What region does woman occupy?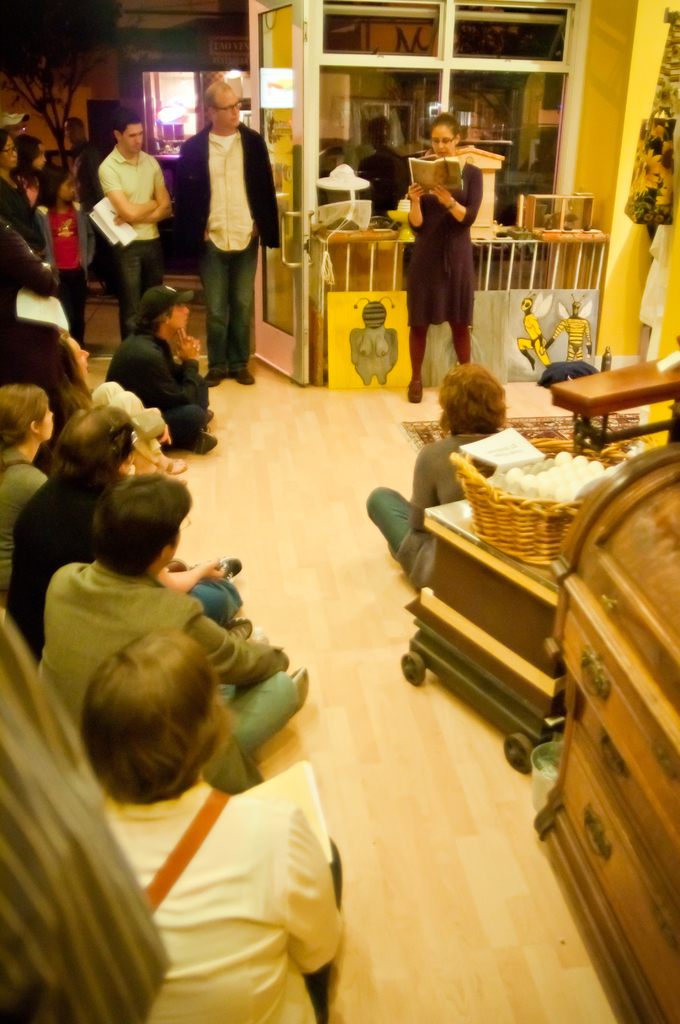
<region>0, 380, 53, 589</region>.
